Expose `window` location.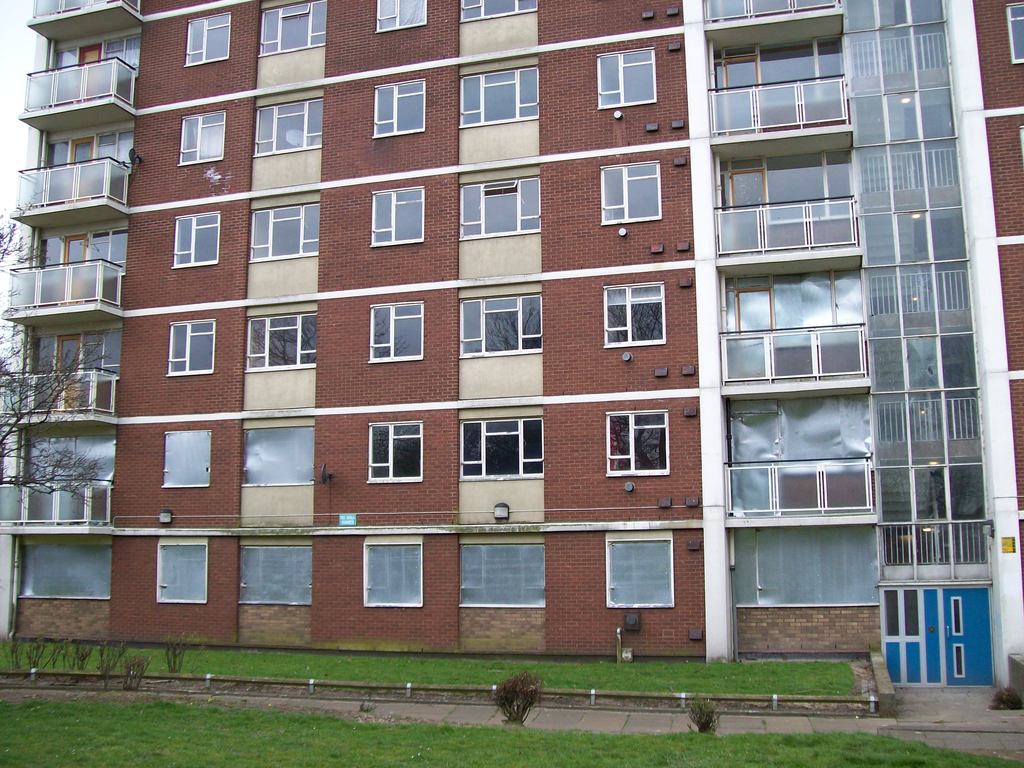
Exposed at box(595, 48, 655, 121).
